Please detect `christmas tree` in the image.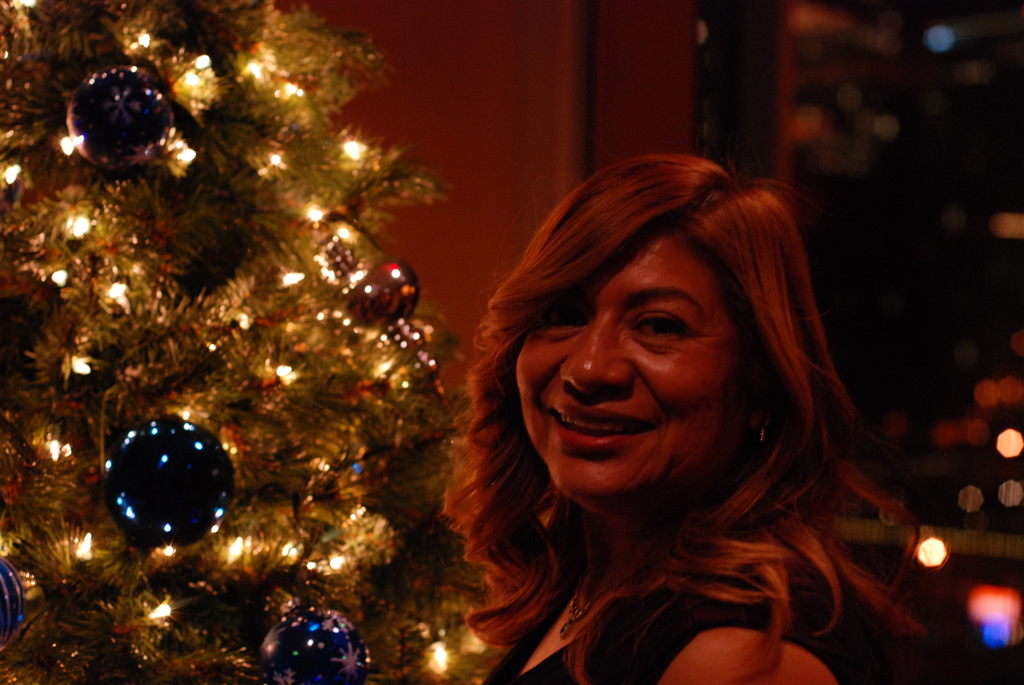
region(0, 0, 484, 684).
